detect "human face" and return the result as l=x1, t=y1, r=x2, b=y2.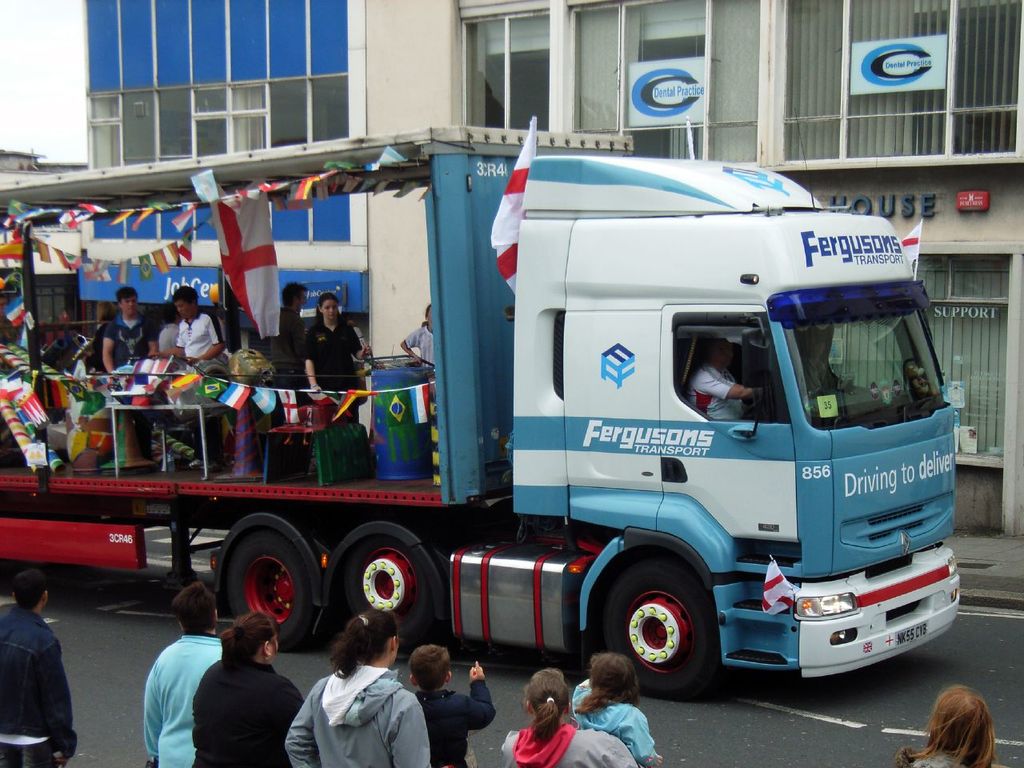
l=174, t=298, r=194, b=318.
